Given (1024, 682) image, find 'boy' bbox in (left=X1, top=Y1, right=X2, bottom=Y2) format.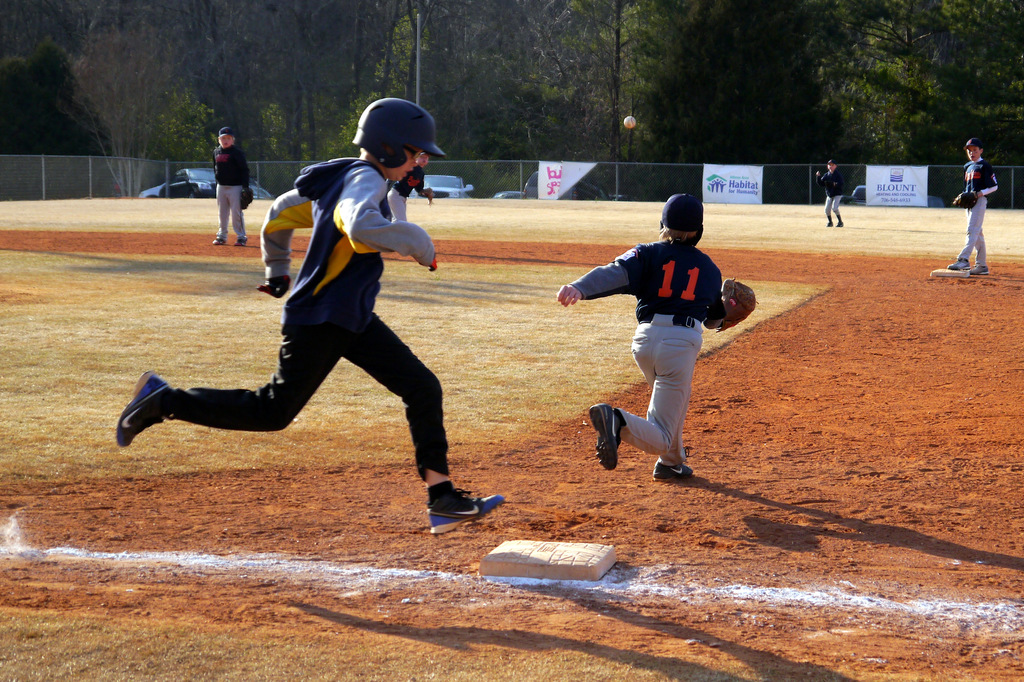
(left=109, top=88, right=508, bottom=543).
